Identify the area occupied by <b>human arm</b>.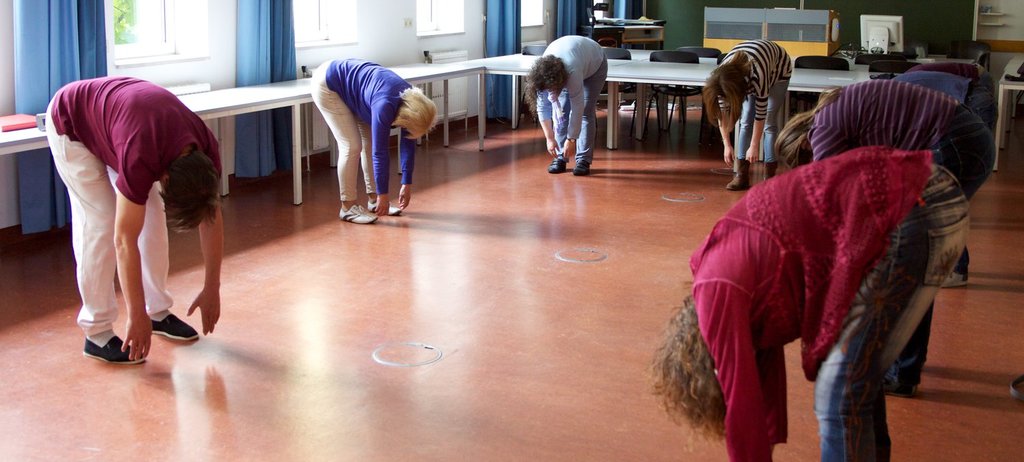
Area: (108, 170, 156, 359).
